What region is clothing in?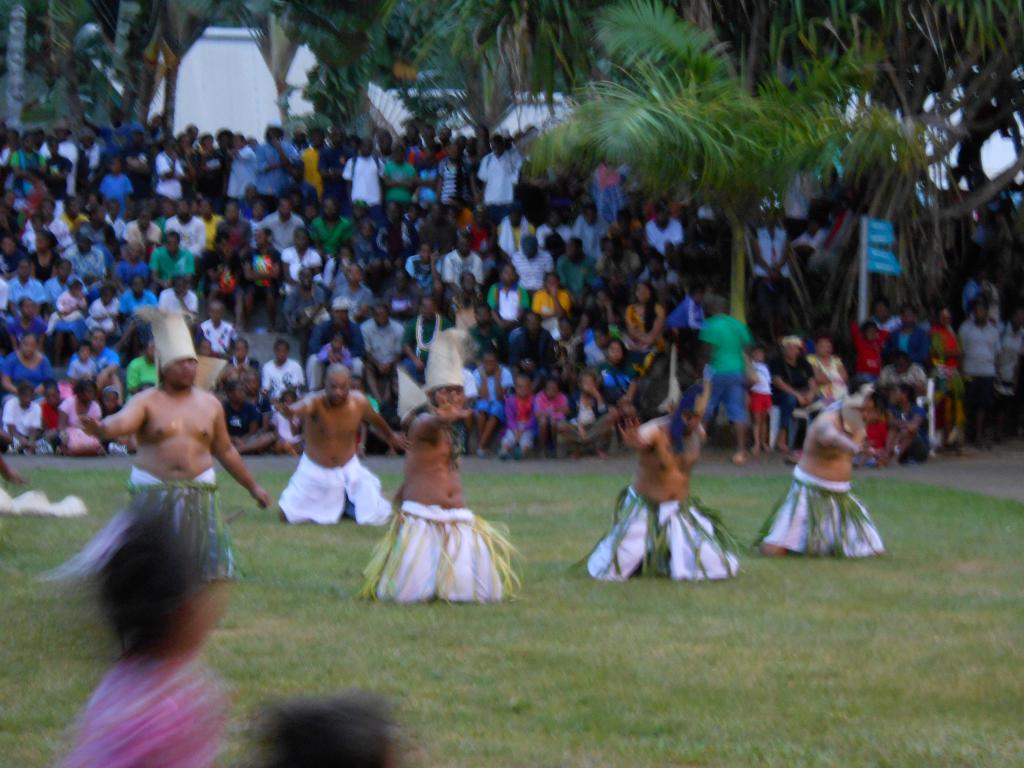
47:463:239:572.
